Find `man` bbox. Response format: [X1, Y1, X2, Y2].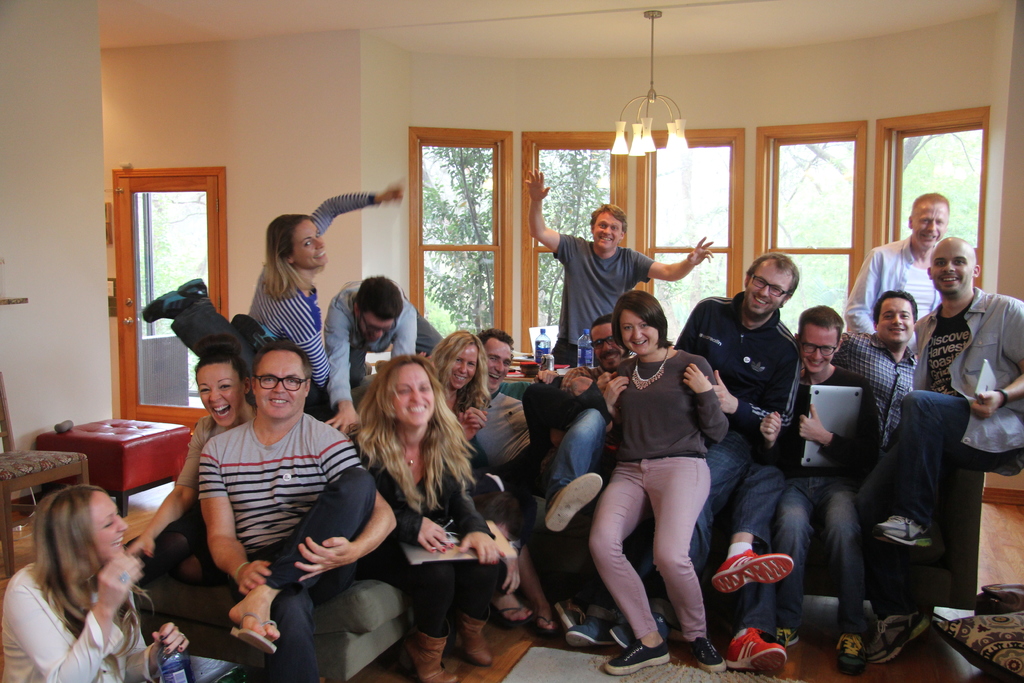
[566, 315, 633, 388].
